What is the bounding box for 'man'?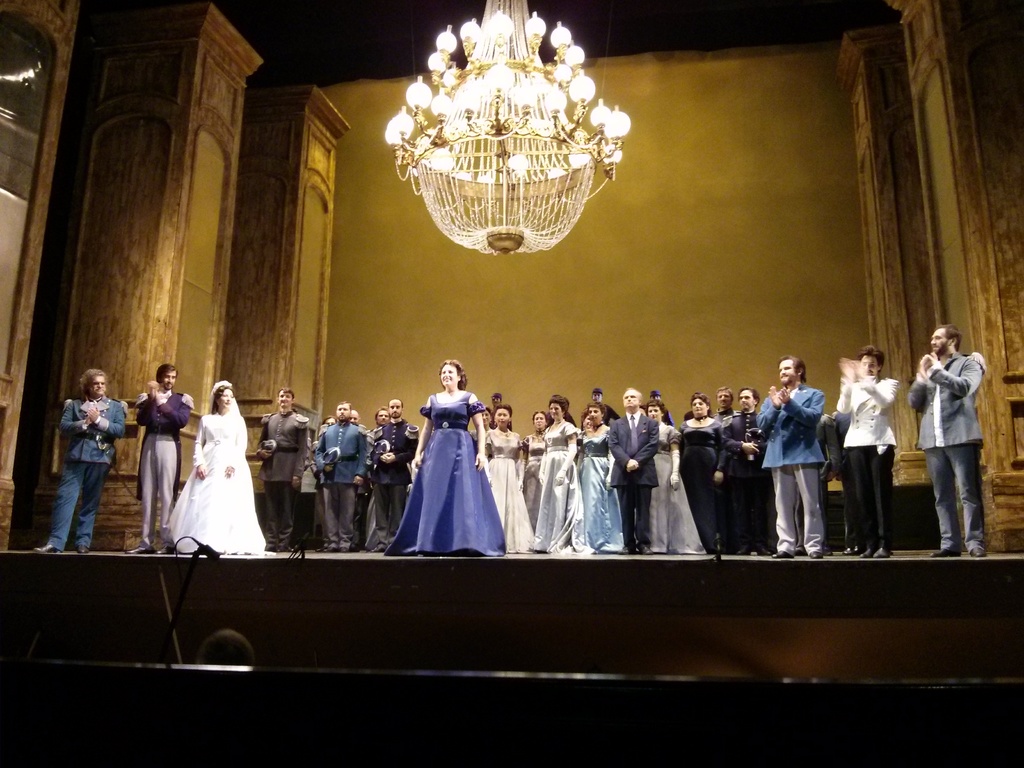
bbox=[835, 348, 899, 561].
